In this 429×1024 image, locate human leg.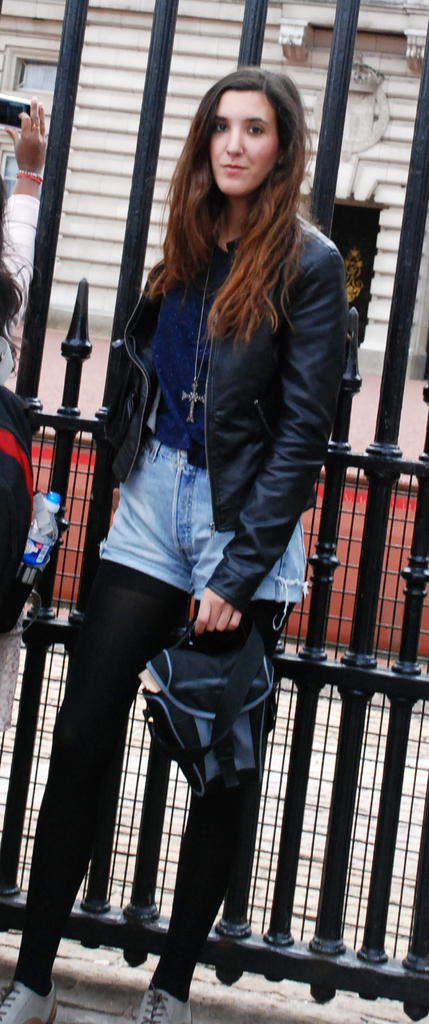
Bounding box: (0, 433, 186, 1023).
